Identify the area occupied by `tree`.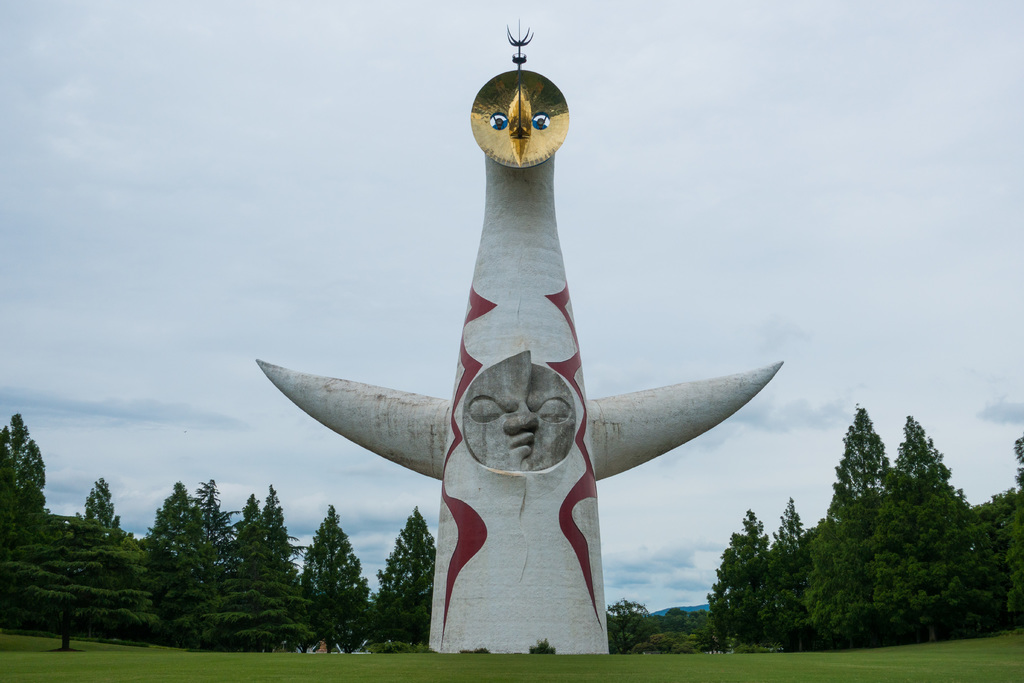
Area: 80, 469, 120, 534.
